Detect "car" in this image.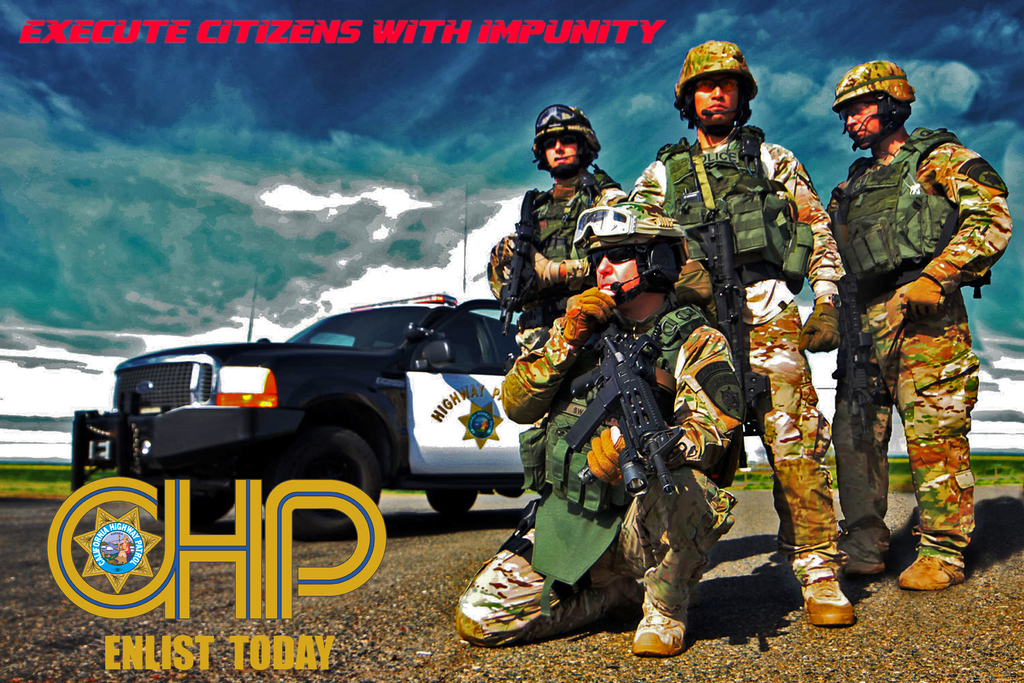
Detection: [70, 276, 532, 541].
